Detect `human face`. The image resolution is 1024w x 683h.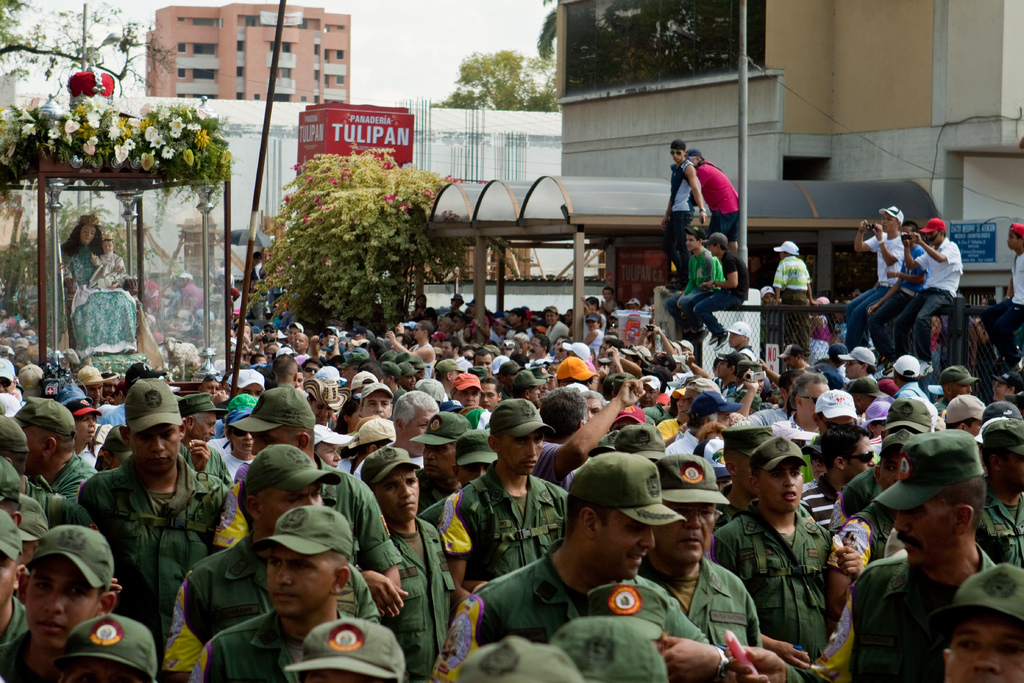
crop(422, 443, 454, 479).
